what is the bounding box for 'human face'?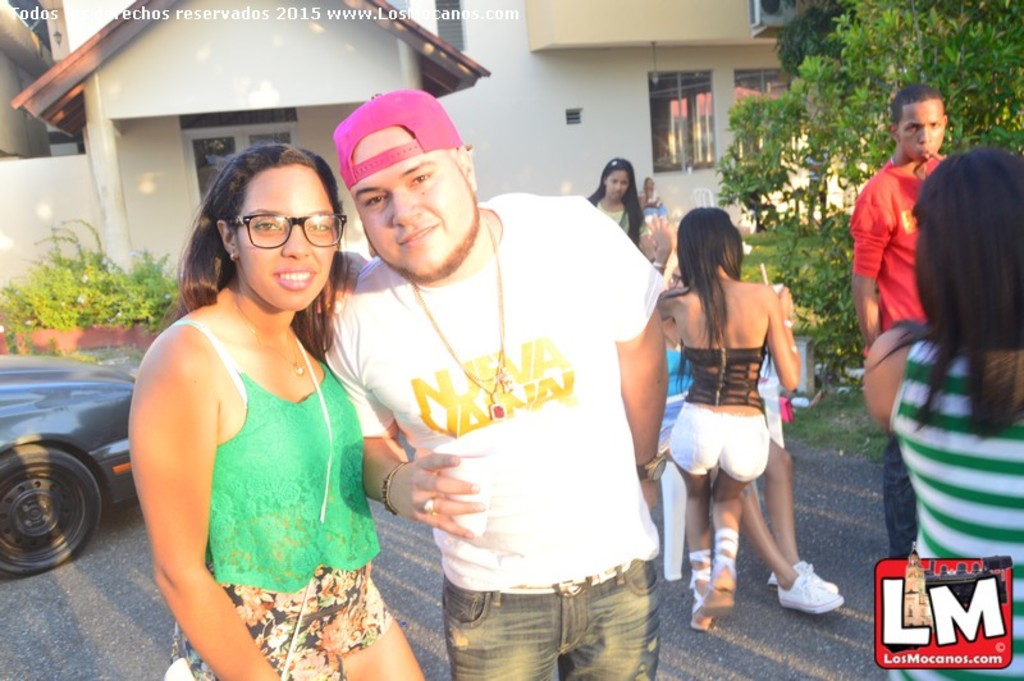
bbox(607, 169, 627, 200).
